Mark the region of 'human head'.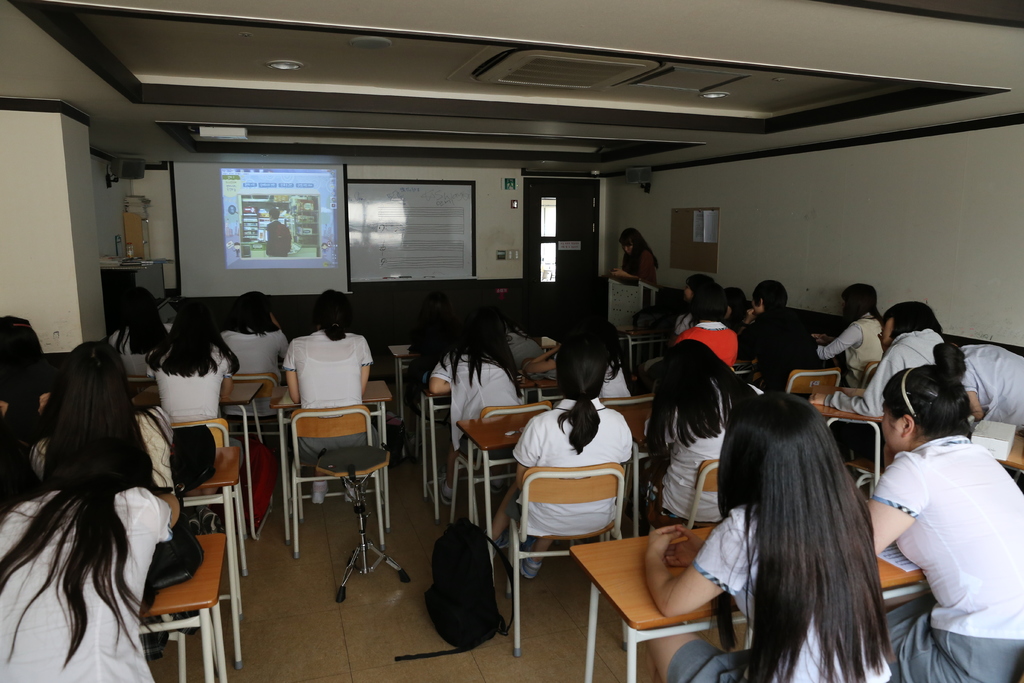
Region: [416,292,454,324].
